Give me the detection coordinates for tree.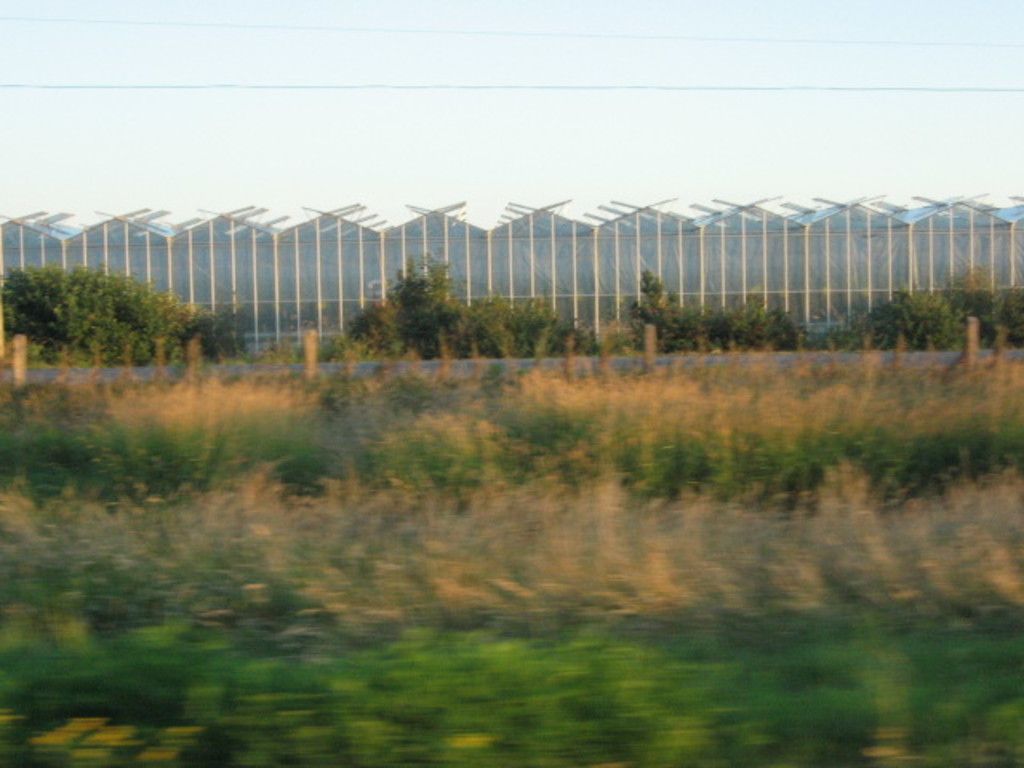
left=854, top=288, right=971, bottom=349.
